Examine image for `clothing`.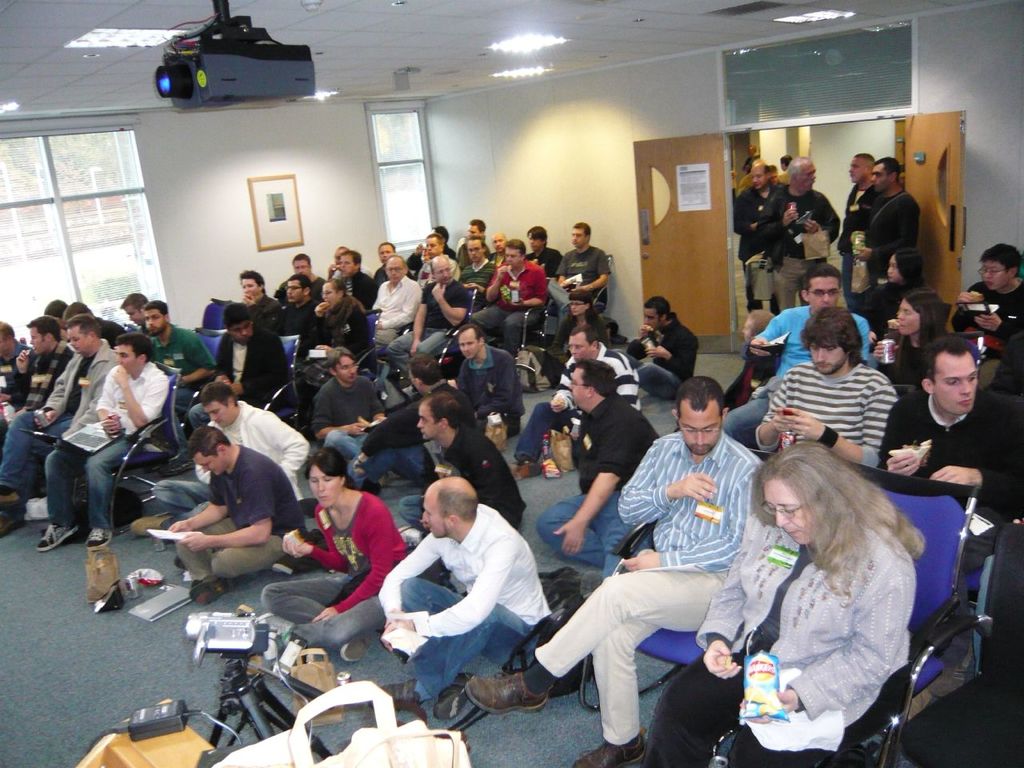
Examination result: 866, 191, 919, 283.
